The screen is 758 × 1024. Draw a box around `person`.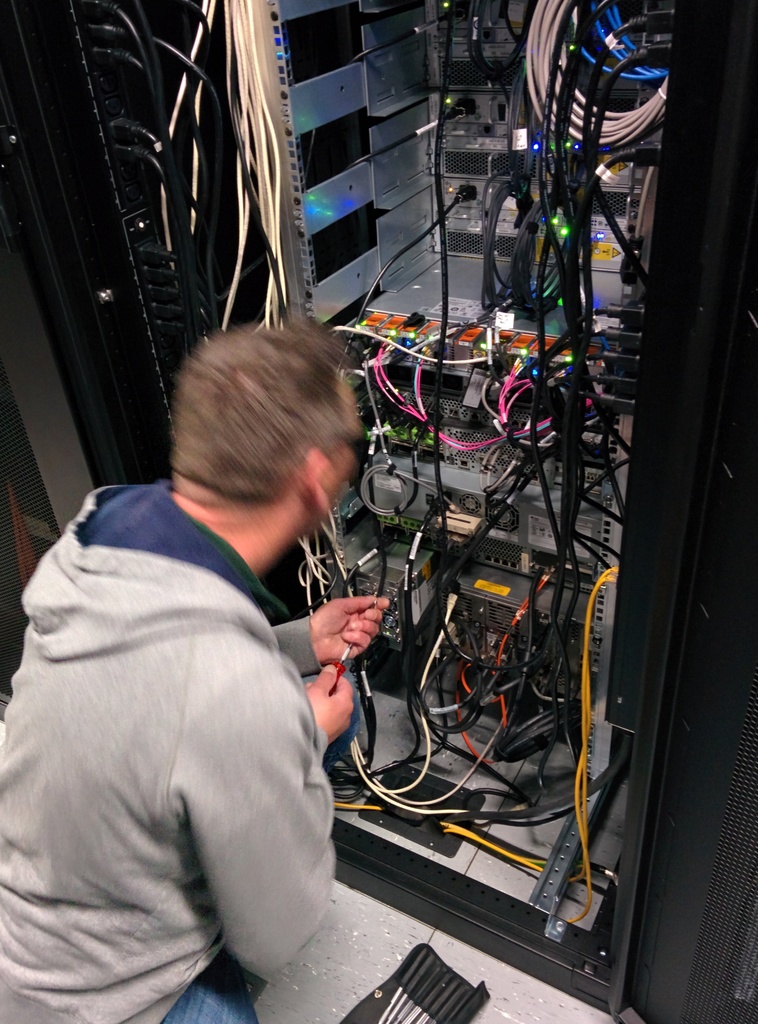
<bbox>36, 262, 392, 991</bbox>.
